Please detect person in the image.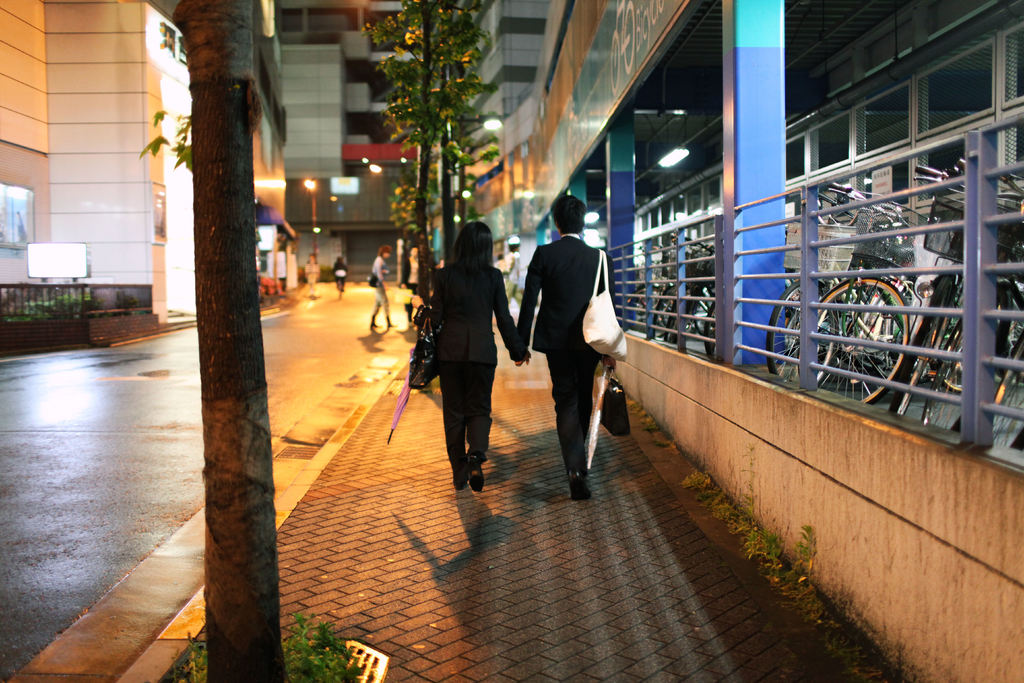
<region>371, 247, 399, 329</region>.
